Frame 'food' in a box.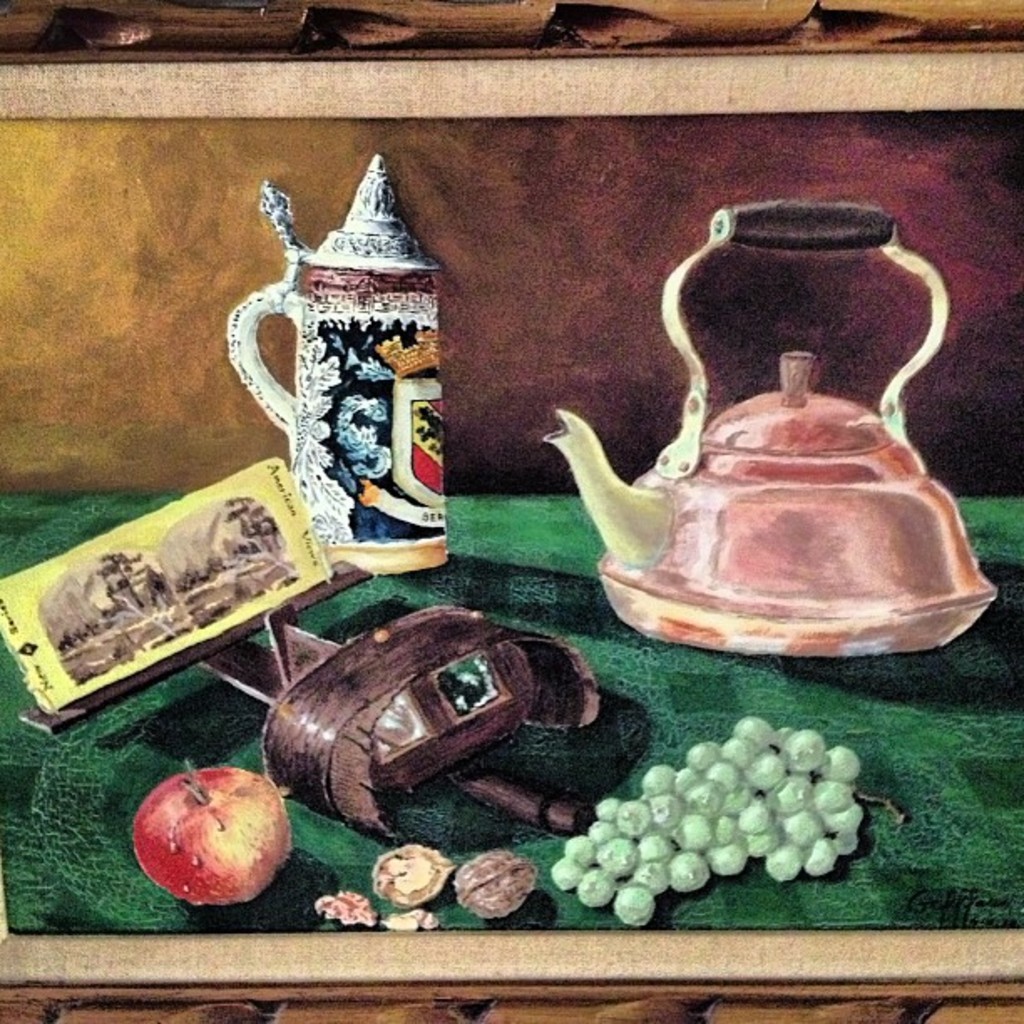
x1=124 y1=761 x2=301 y2=905.
